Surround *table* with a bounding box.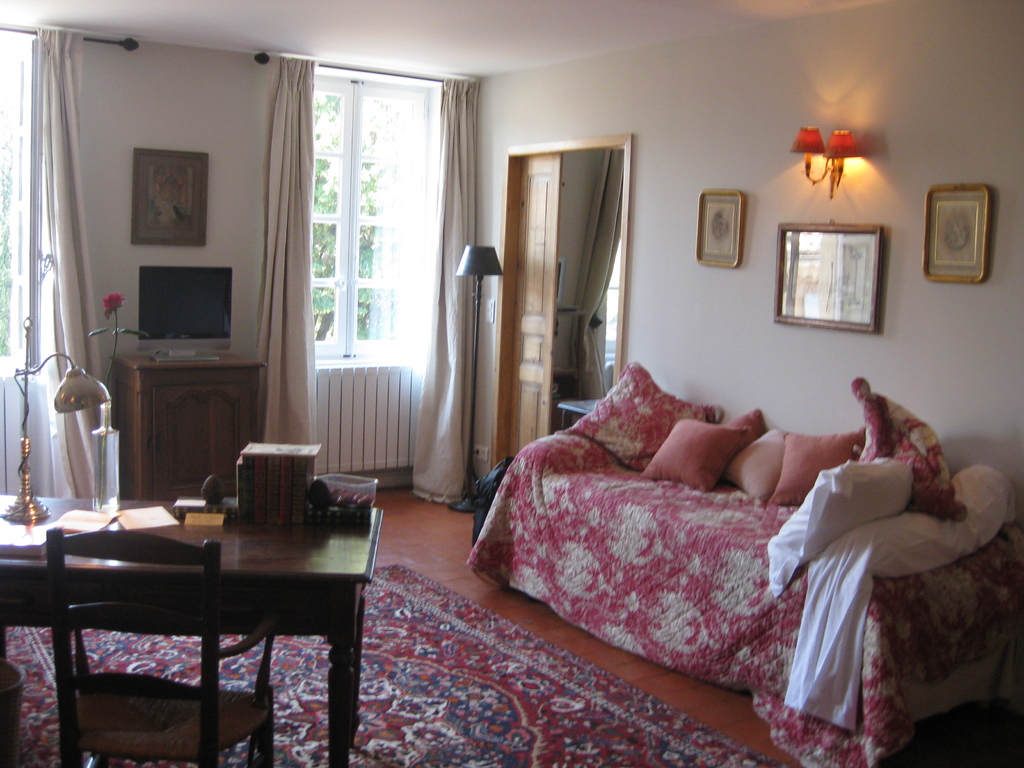
x1=559 y1=404 x2=602 y2=426.
